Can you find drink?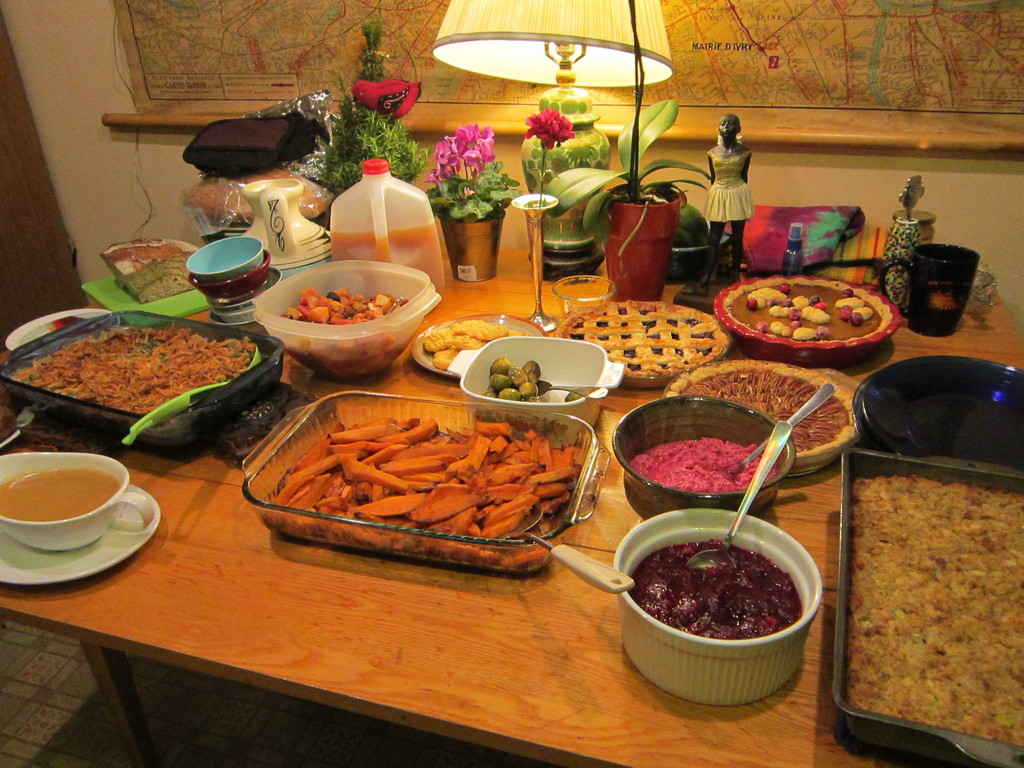
Yes, bounding box: crop(4, 446, 141, 575).
